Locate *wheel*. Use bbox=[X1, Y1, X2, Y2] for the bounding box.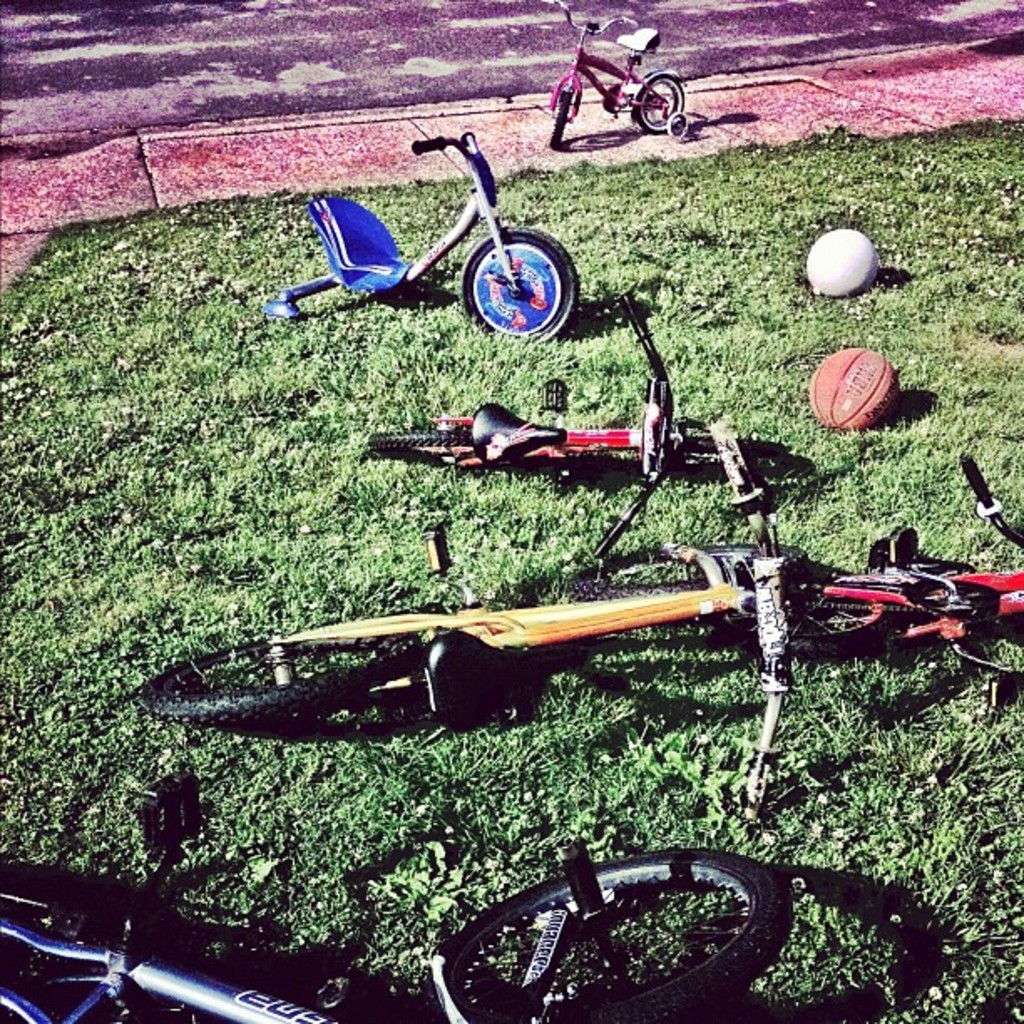
bbox=[636, 72, 684, 134].
